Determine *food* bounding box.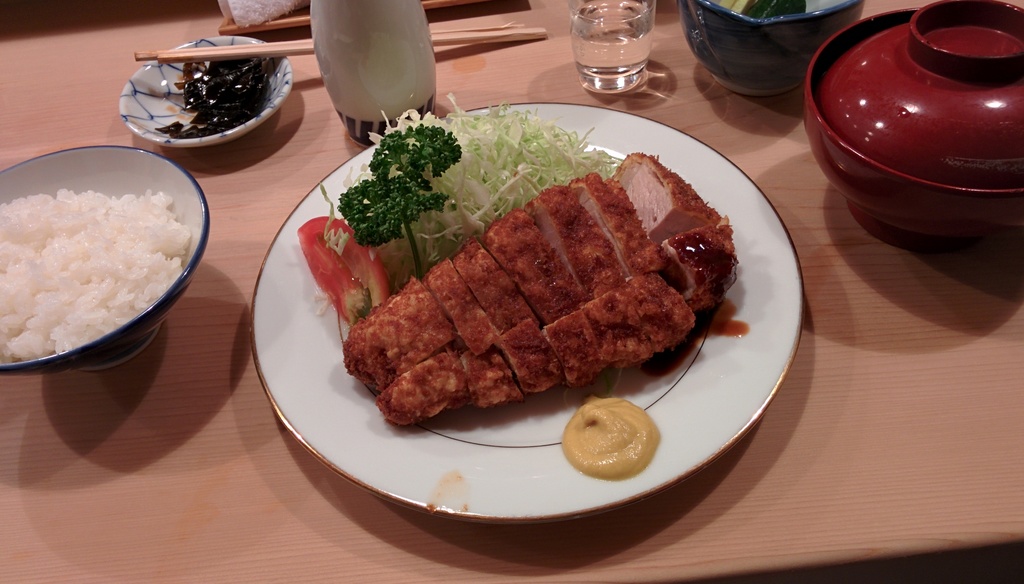
Determined: (left=151, top=56, right=268, bottom=134).
